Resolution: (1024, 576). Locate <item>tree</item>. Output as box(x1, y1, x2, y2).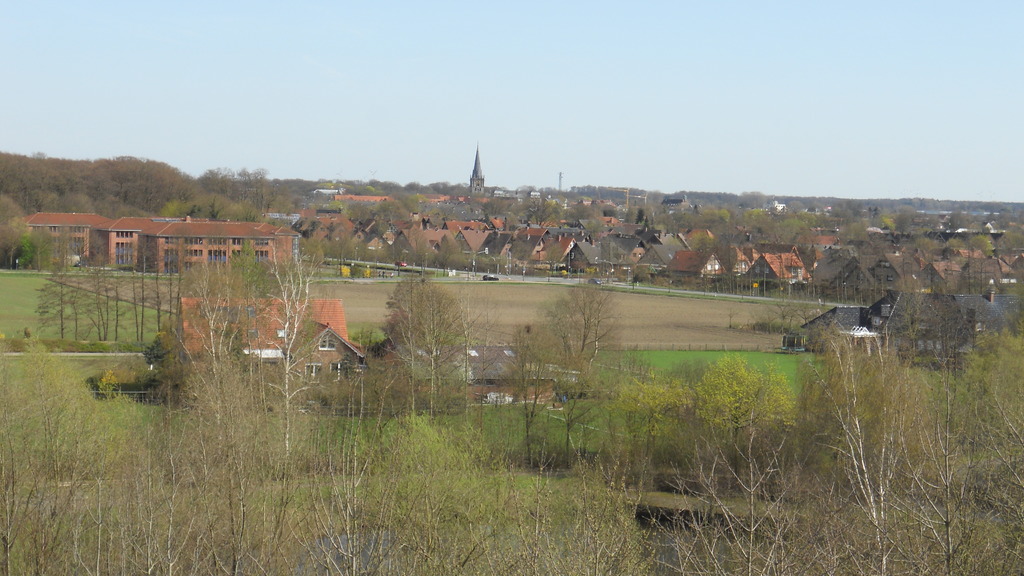
box(403, 178, 429, 199).
